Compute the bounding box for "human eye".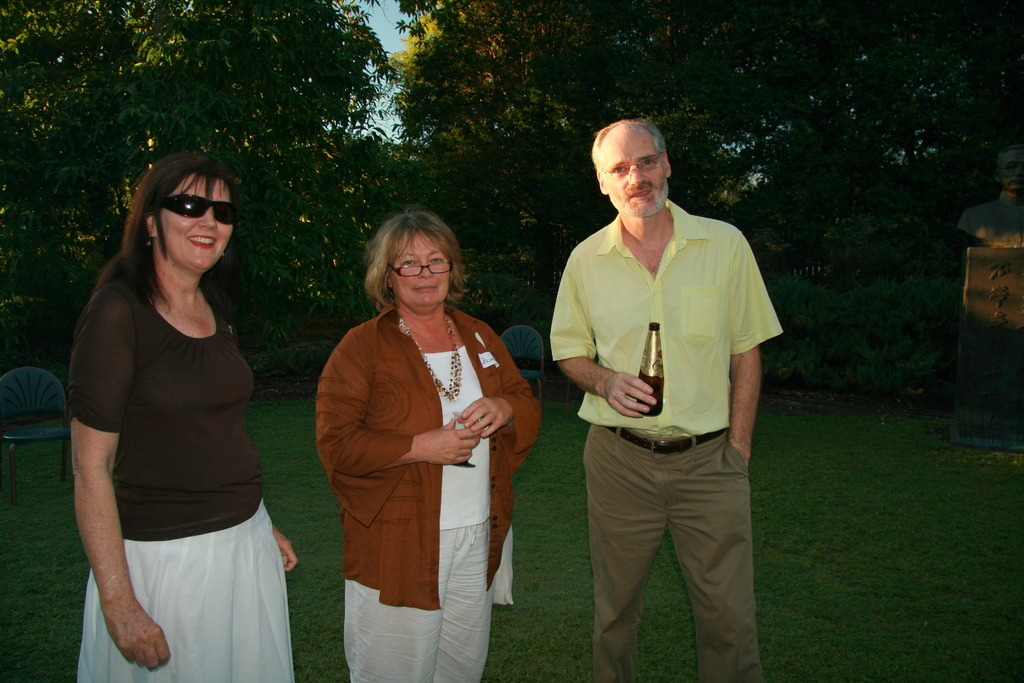
l=611, t=161, r=626, b=178.
